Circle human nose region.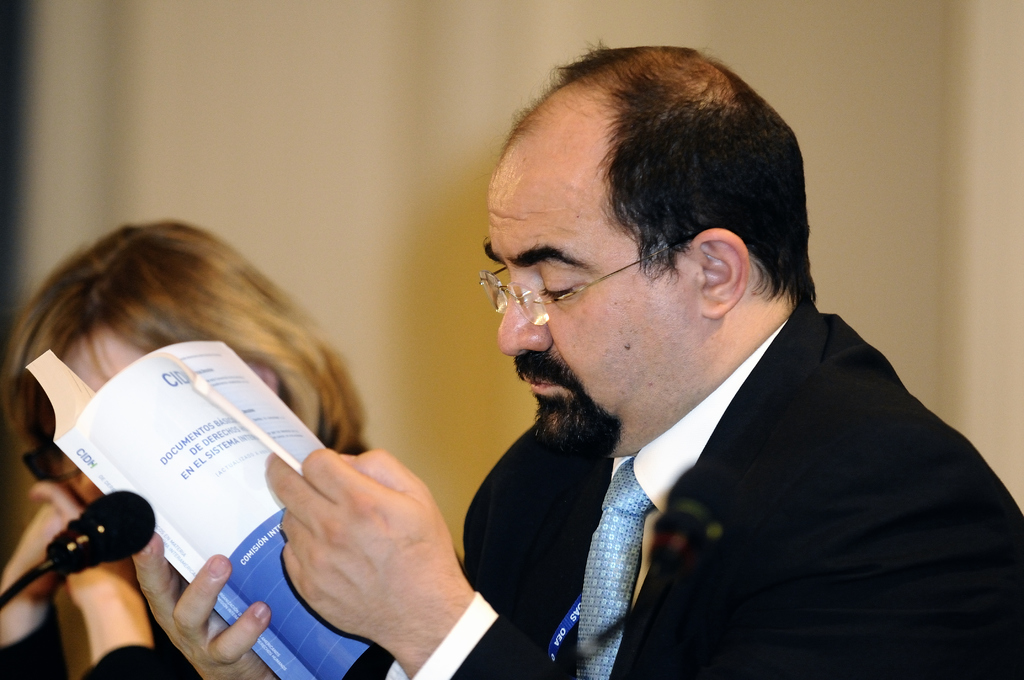
Region: <region>499, 276, 552, 359</region>.
